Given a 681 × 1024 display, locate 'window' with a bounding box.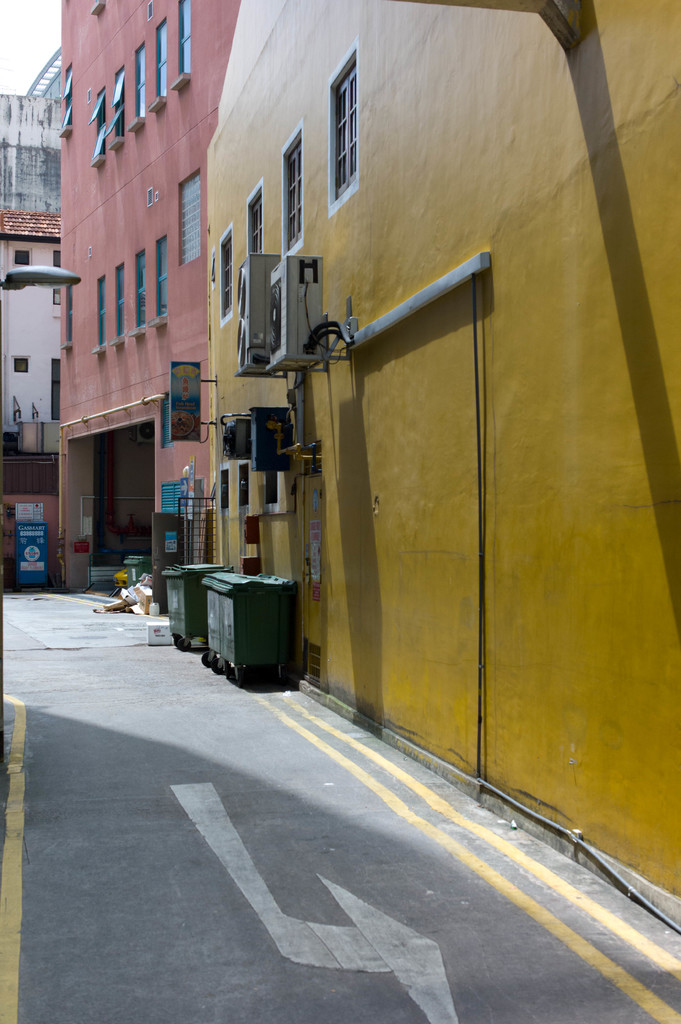
Located: Rect(133, 252, 144, 326).
